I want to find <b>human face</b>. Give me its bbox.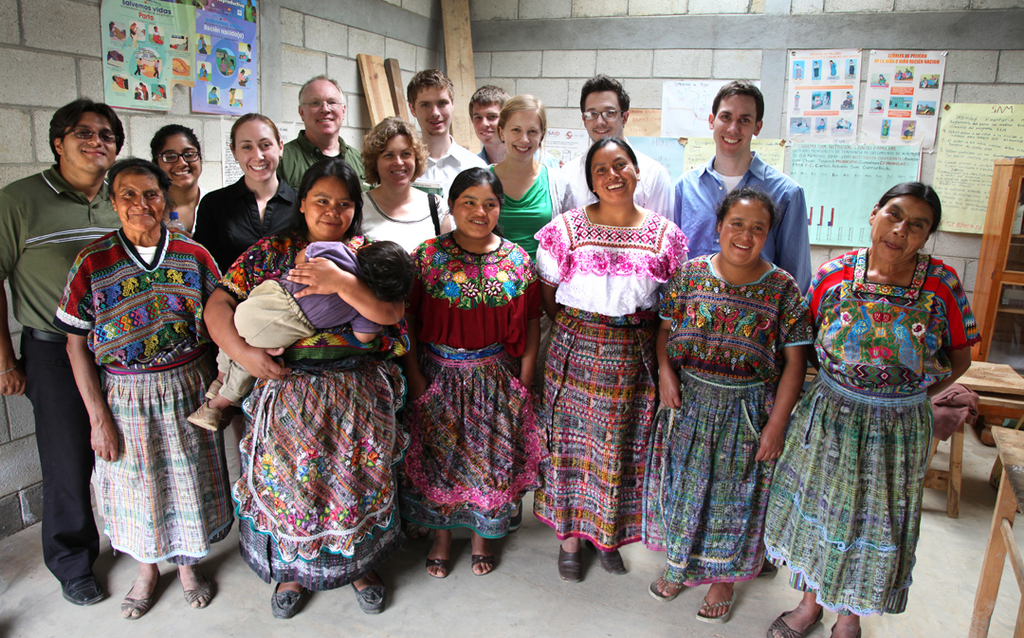
(458, 180, 503, 233).
